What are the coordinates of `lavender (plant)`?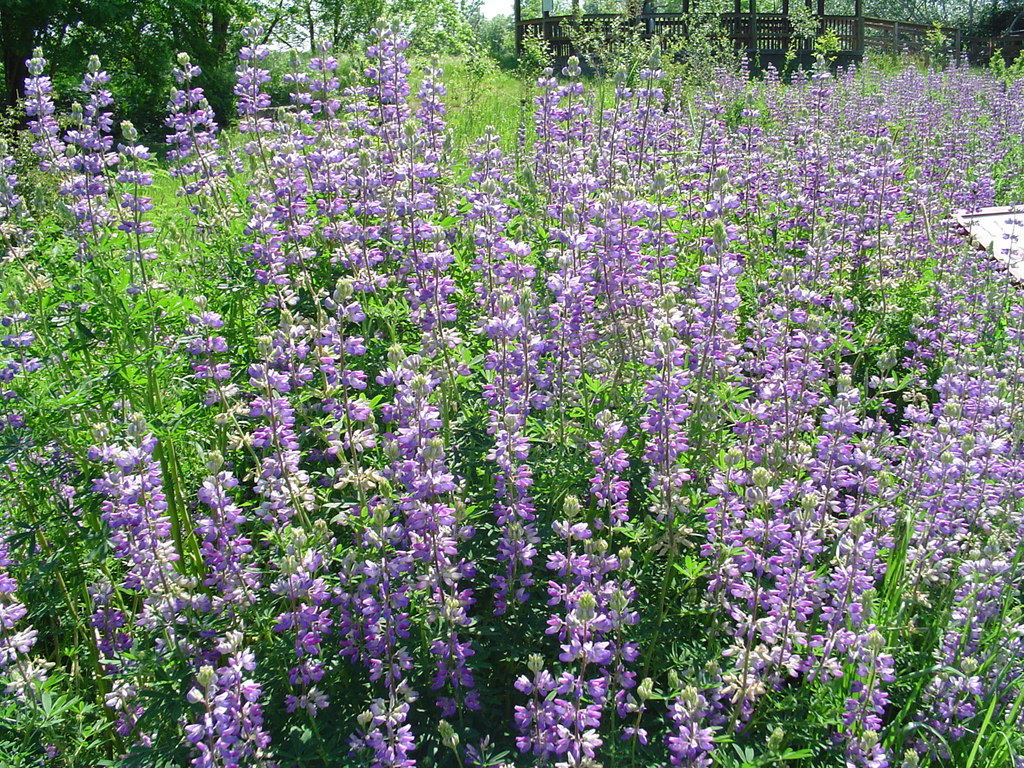
select_region(270, 541, 337, 721).
